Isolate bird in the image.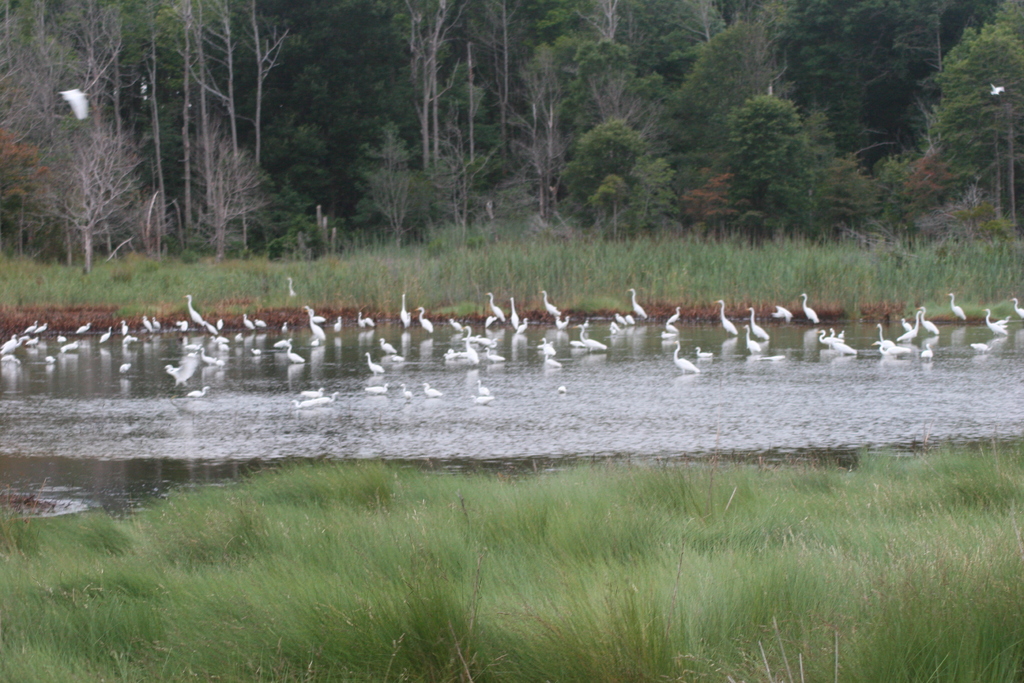
Isolated region: (470, 394, 497, 407).
